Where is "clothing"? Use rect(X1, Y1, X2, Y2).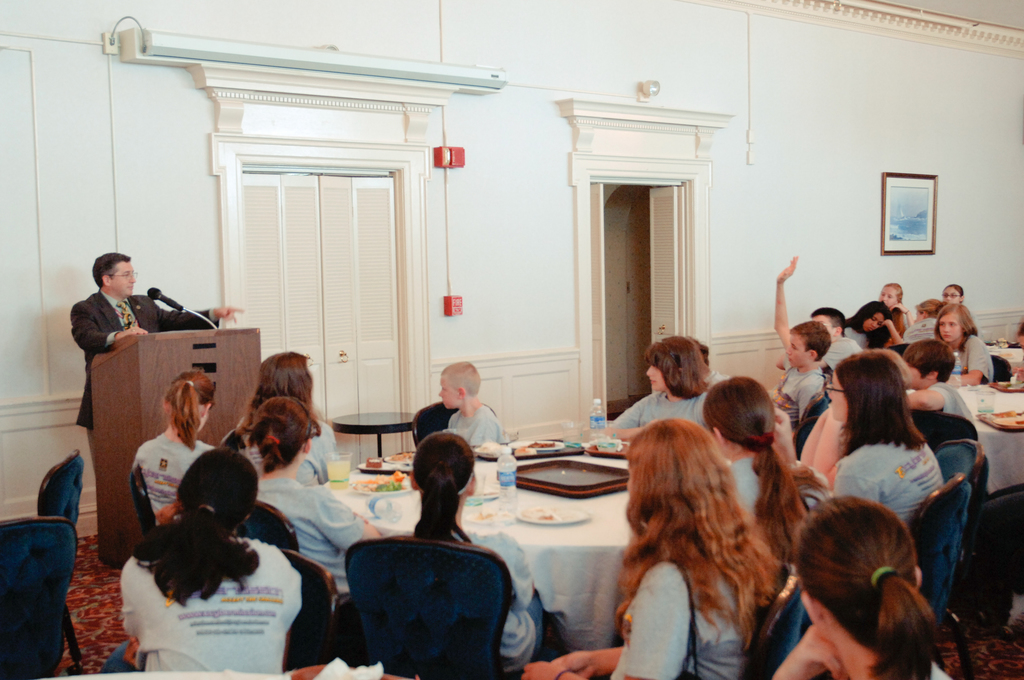
rect(766, 350, 831, 430).
